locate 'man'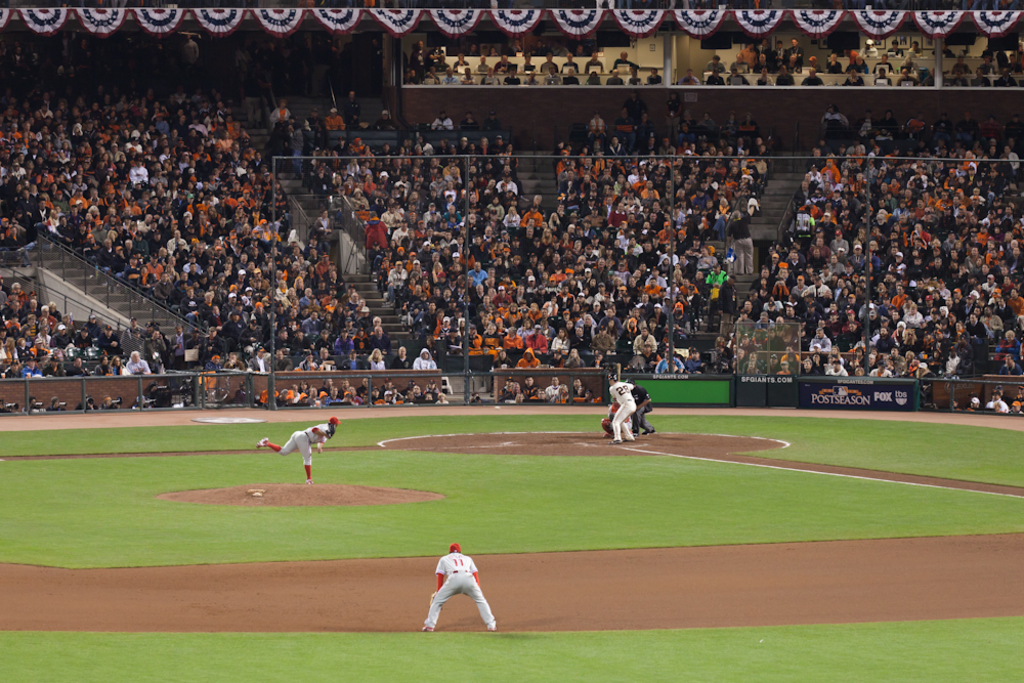
BBox(451, 54, 467, 68)
